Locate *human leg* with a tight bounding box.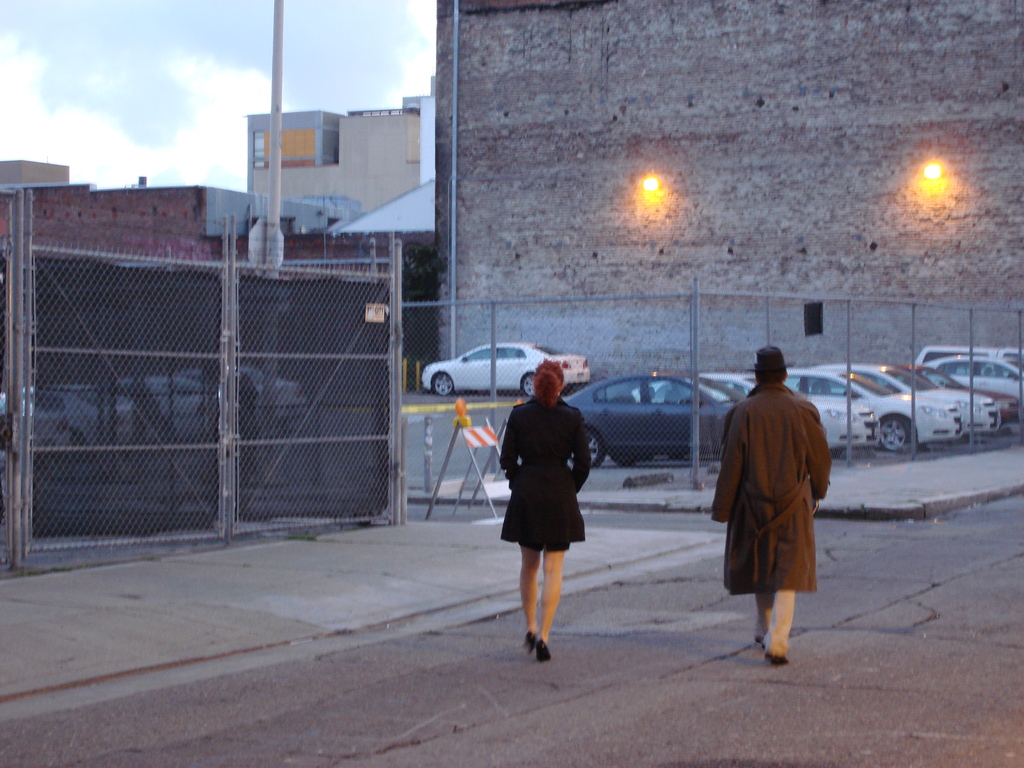
detection(762, 581, 800, 680).
